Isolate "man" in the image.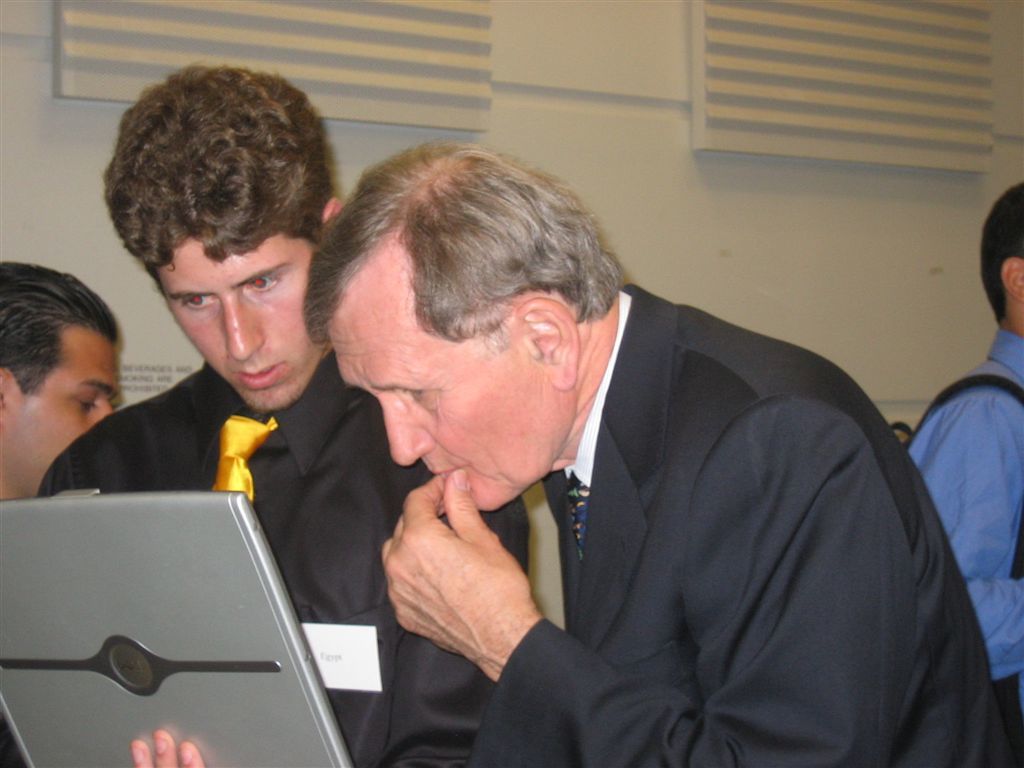
Isolated region: box(0, 263, 118, 767).
